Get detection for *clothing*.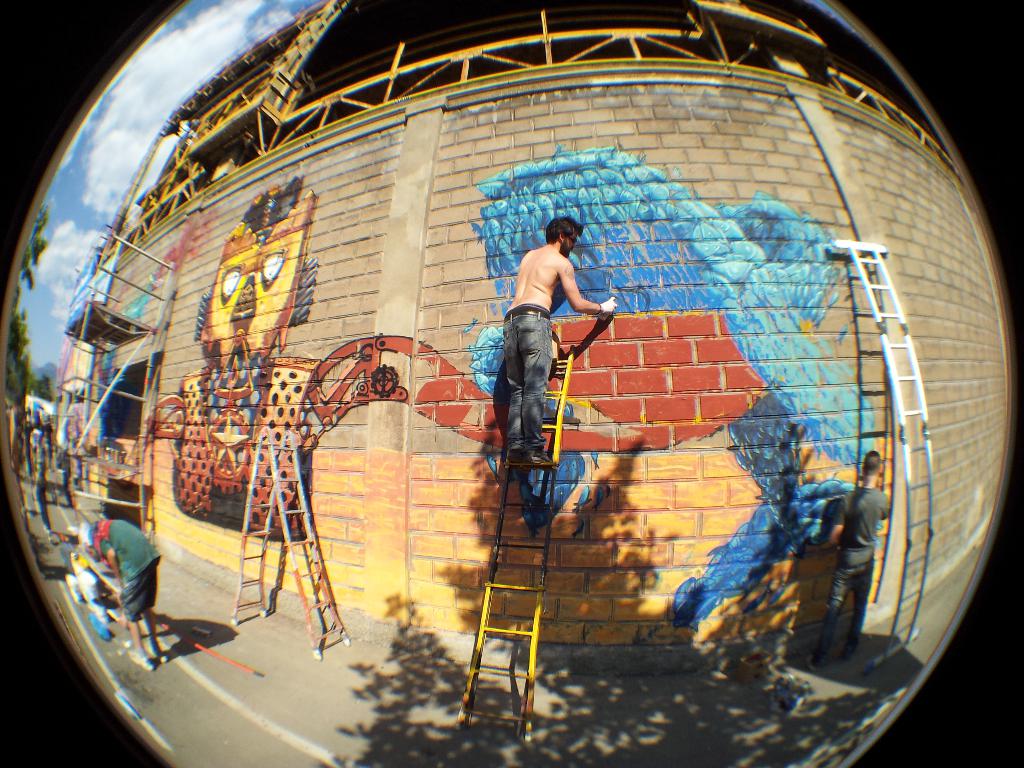
Detection: (501,297,556,451).
